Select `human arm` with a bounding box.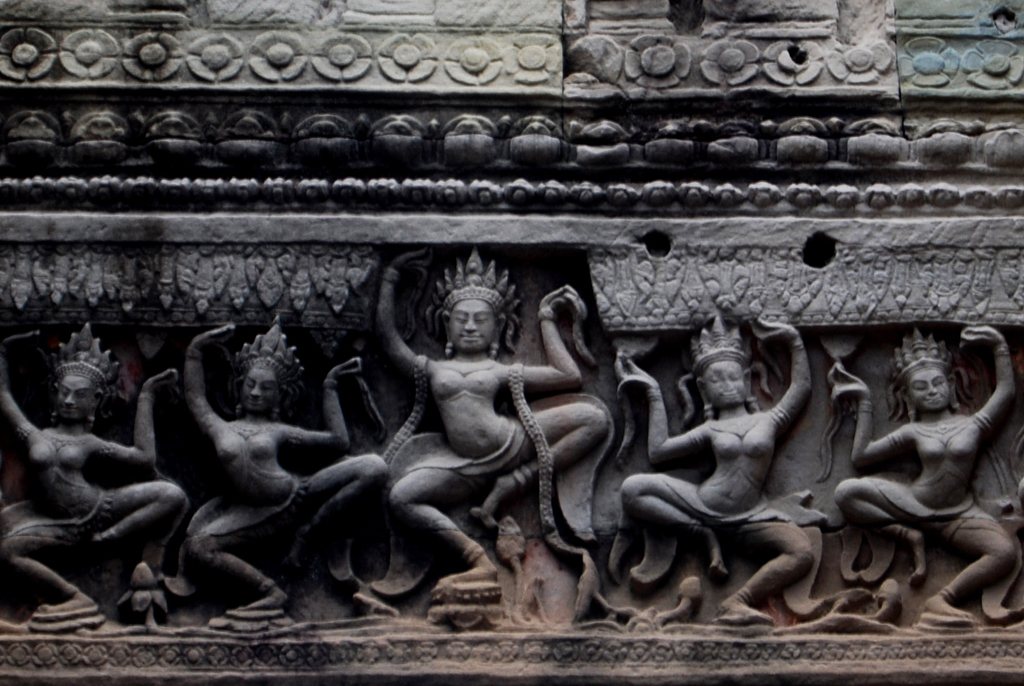
{"x1": 836, "y1": 359, "x2": 897, "y2": 473}.
